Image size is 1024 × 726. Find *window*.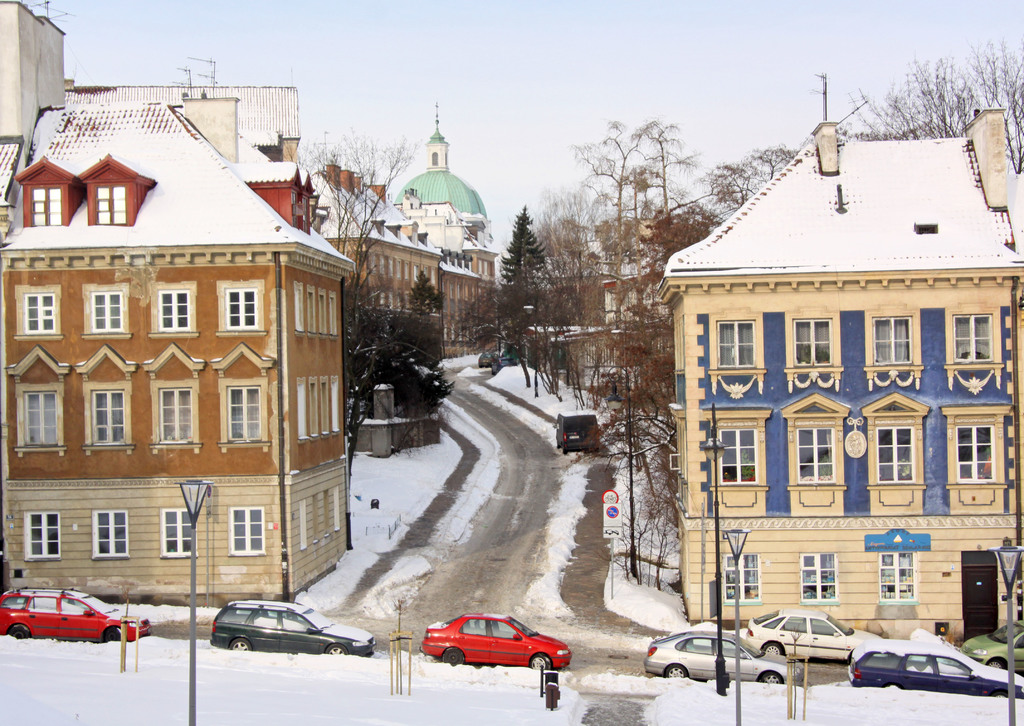
955,315,991,362.
